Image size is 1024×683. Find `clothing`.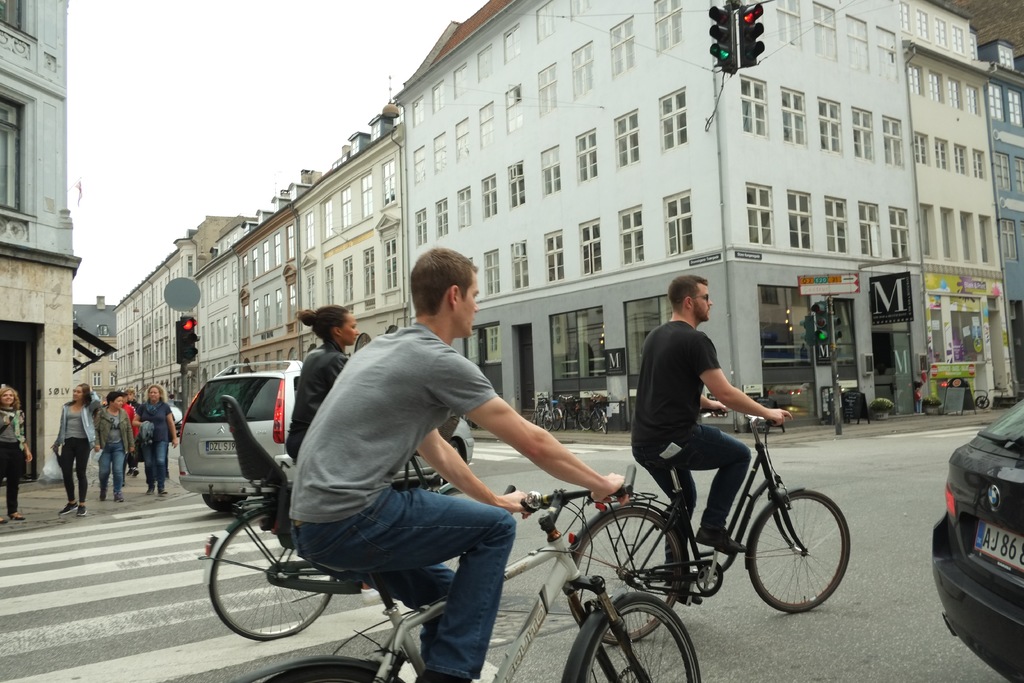
pyautogui.locateOnScreen(0, 402, 18, 523).
